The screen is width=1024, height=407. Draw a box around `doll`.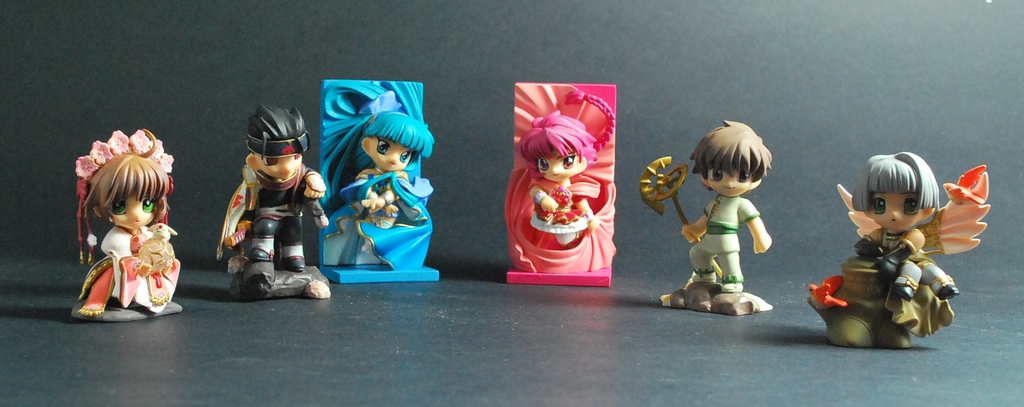
rect(68, 138, 182, 320).
